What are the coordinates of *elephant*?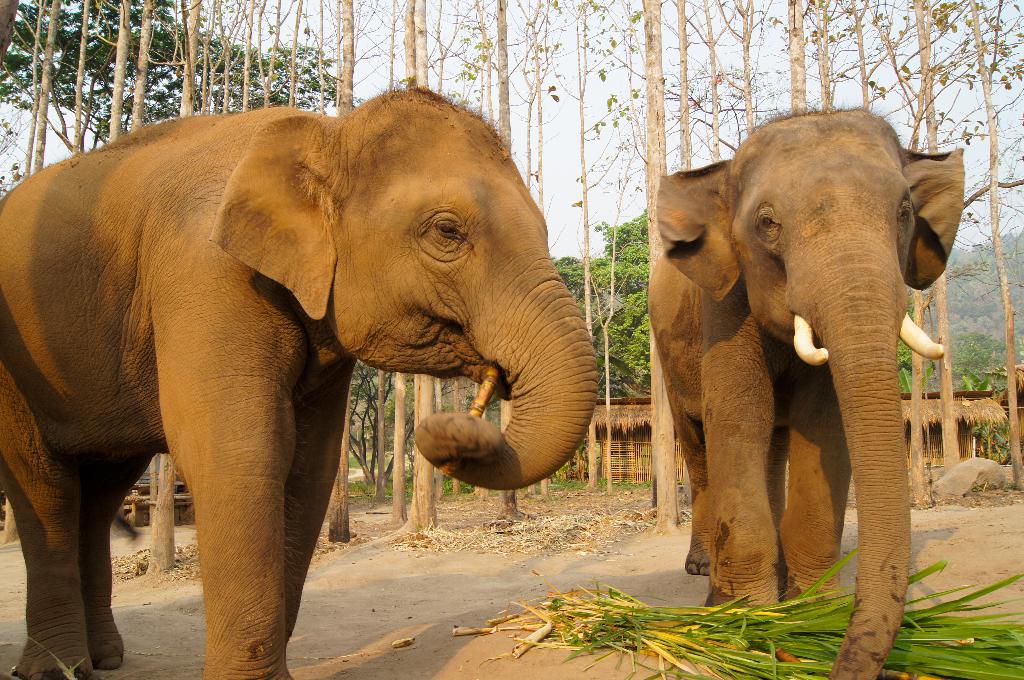
box(646, 104, 964, 679).
